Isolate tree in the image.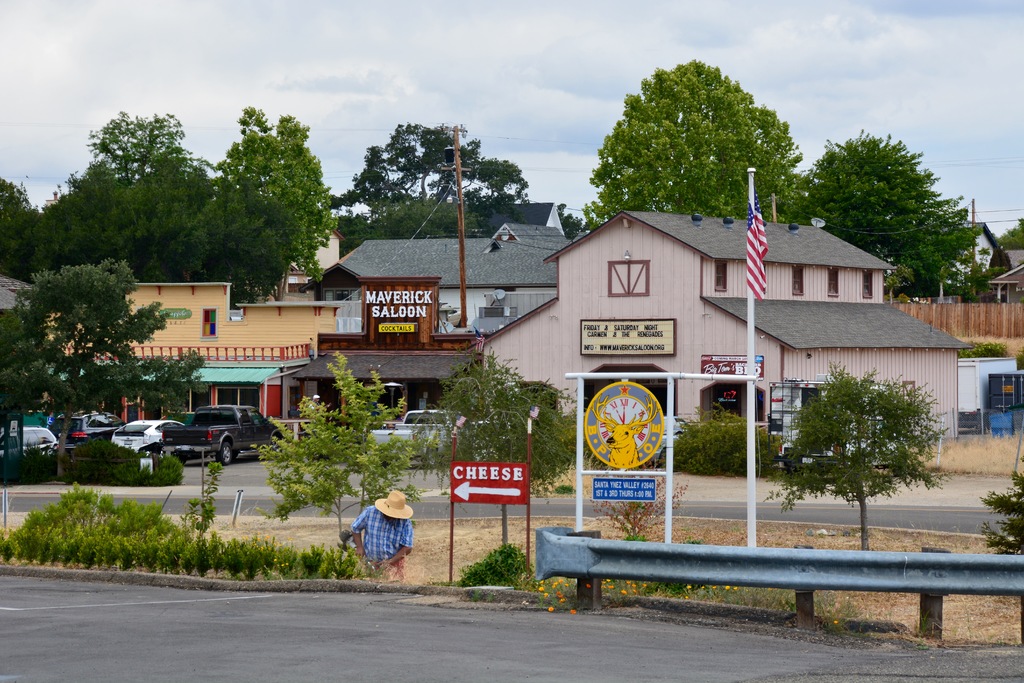
Isolated region: BBox(167, 176, 293, 320).
